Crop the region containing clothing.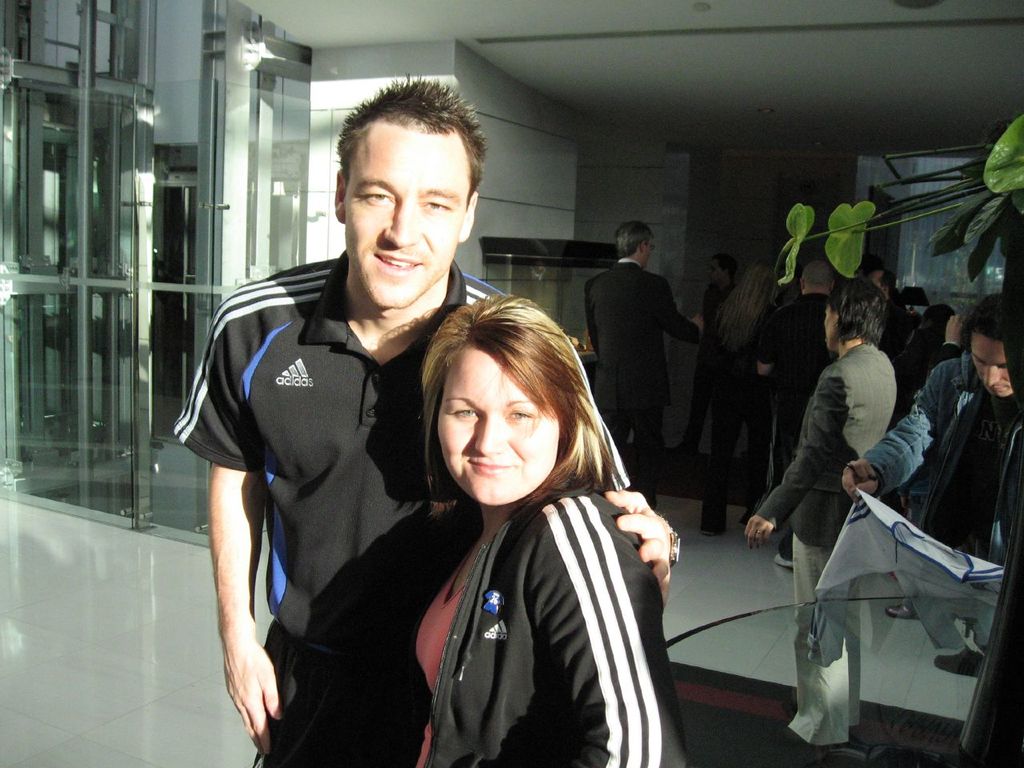
Crop region: [886, 324, 958, 406].
